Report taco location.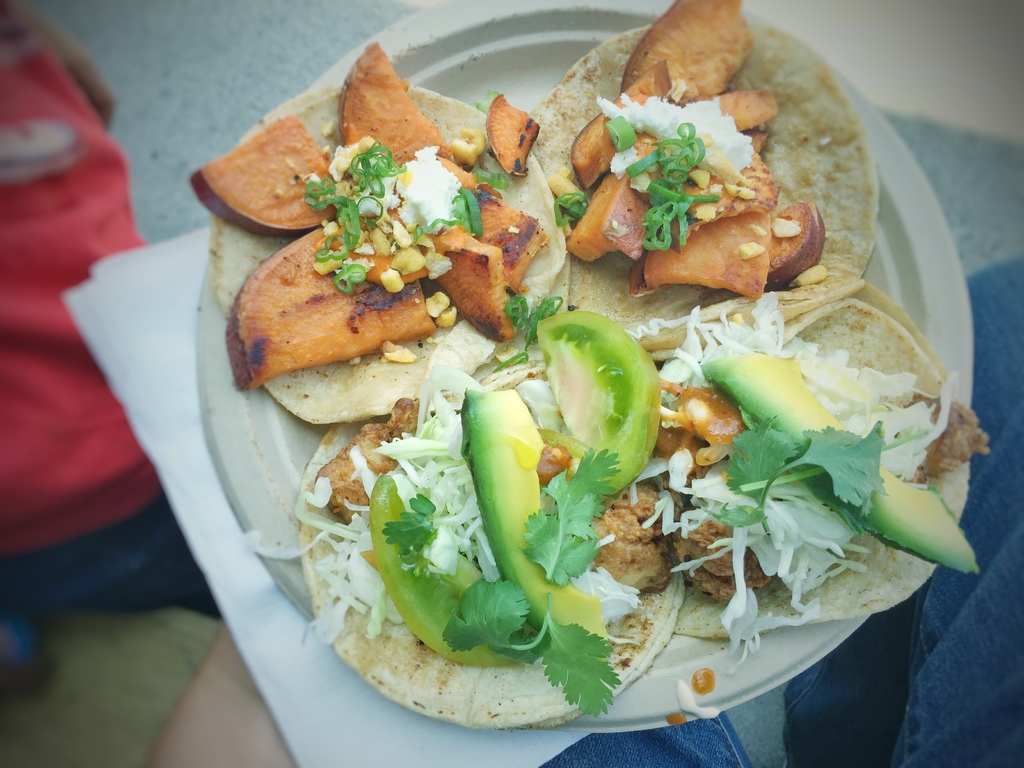
Report: Rect(218, 78, 568, 454).
